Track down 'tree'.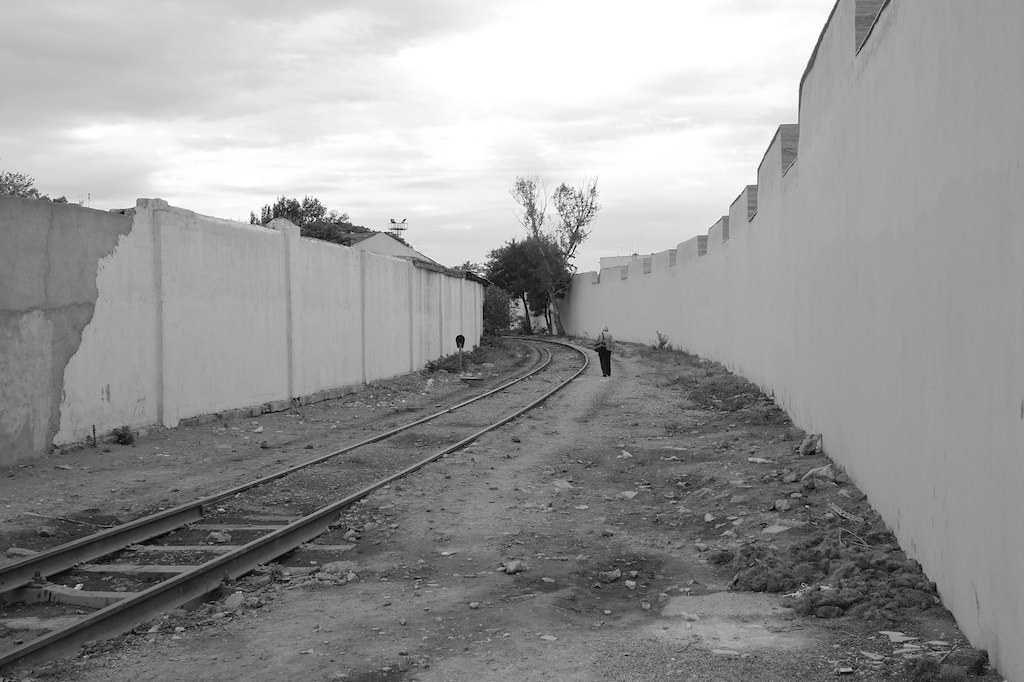
Tracked to 447:257:486:286.
